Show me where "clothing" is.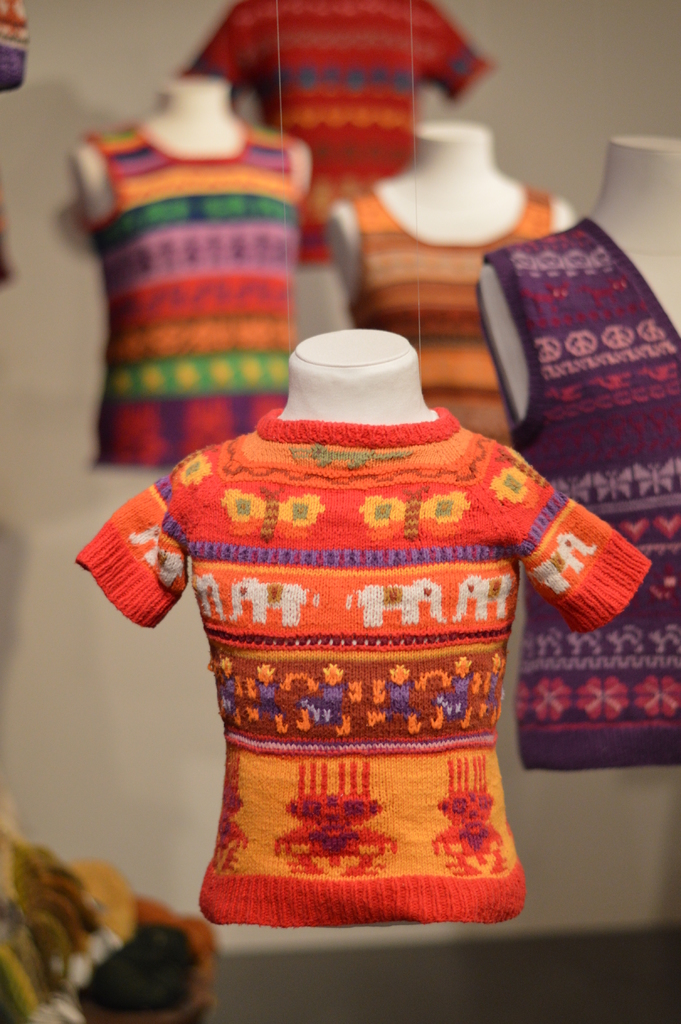
"clothing" is at l=110, t=350, r=624, b=944.
